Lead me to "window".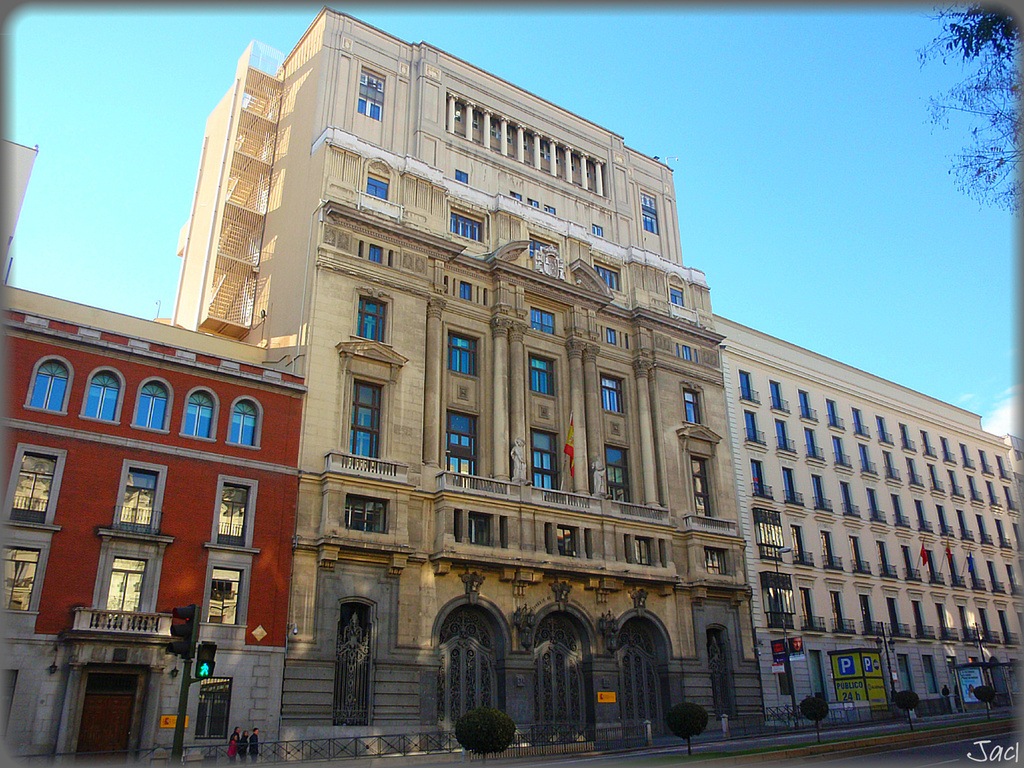
Lead to [x1=528, y1=233, x2=554, y2=257].
